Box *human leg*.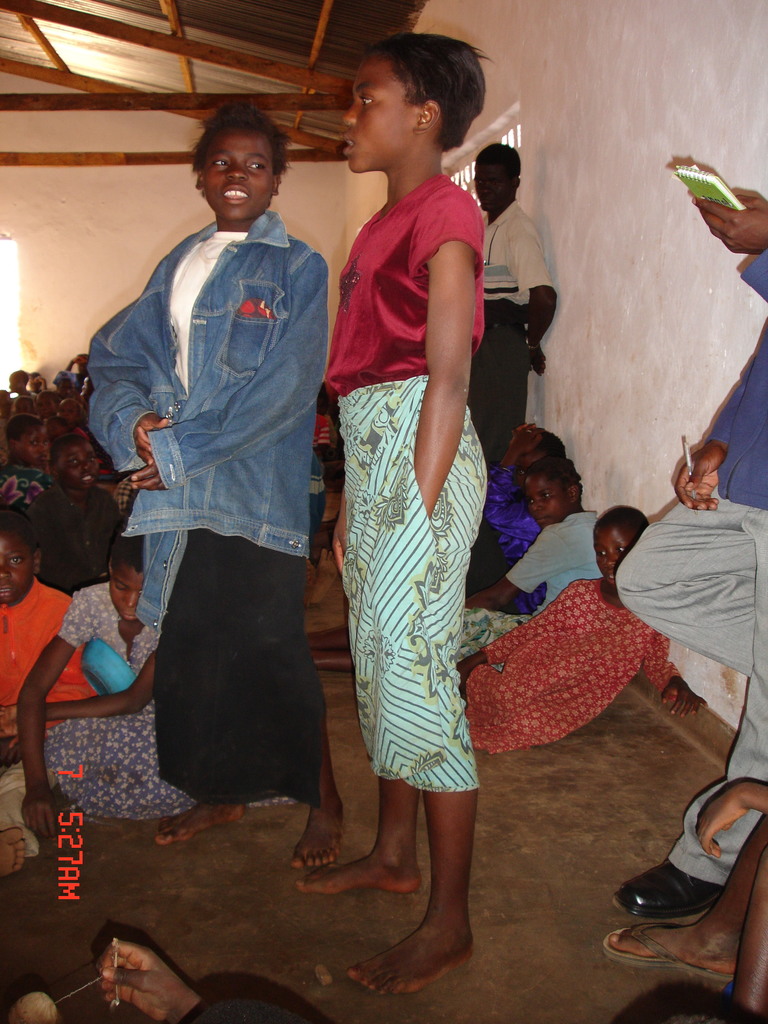
locate(310, 650, 351, 671).
